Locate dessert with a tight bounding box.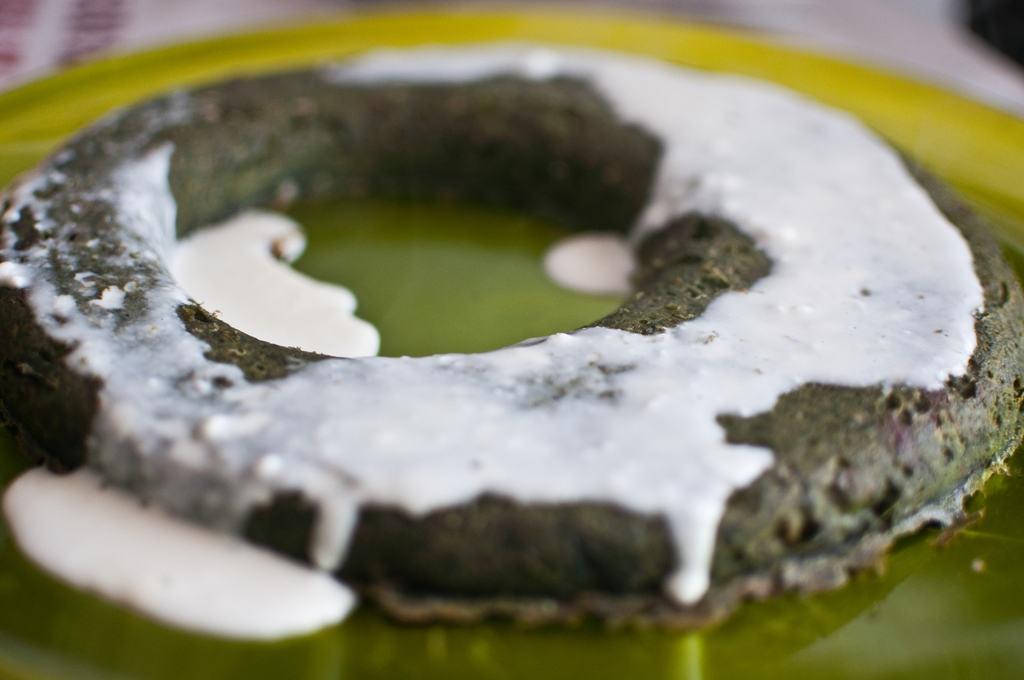
select_region(18, 48, 938, 647).
